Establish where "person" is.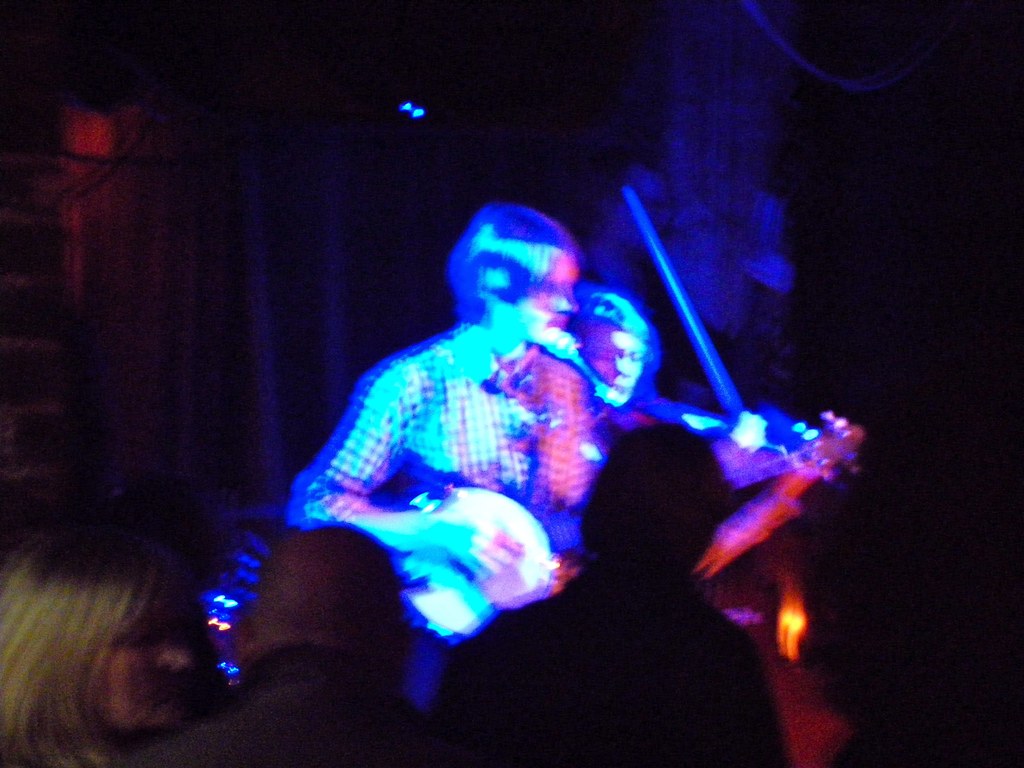
Established at {"left": 572, "top": 290, "right": 861, "bottom": 588}.
